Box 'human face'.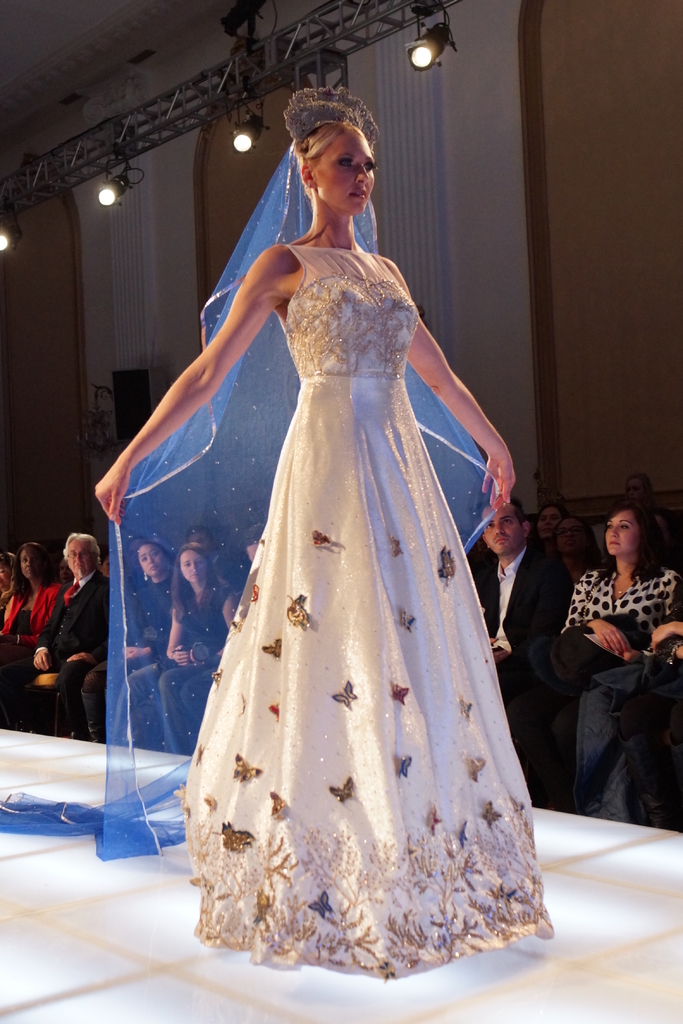
66 541 101 578.
